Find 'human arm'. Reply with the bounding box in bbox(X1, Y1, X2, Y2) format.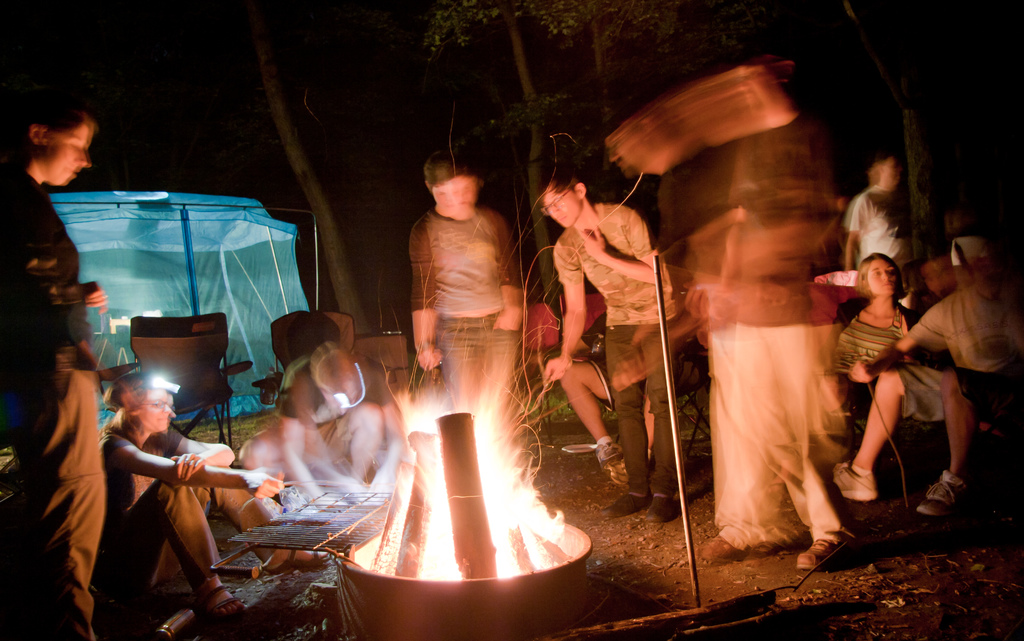
bbox(416, 223, 447, 372).
